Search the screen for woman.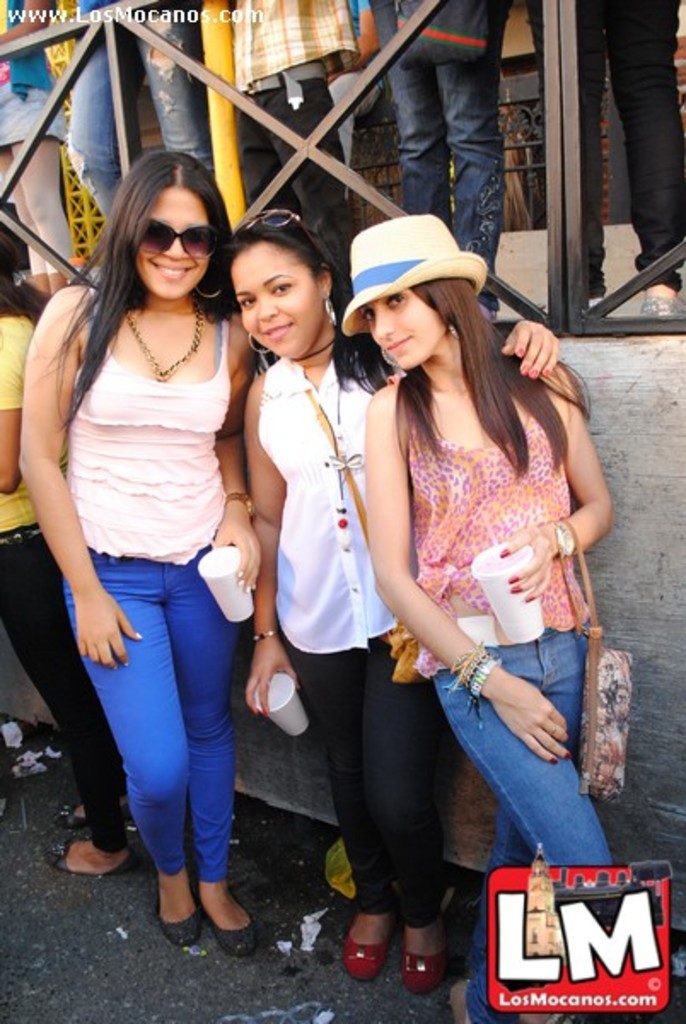
Found at 225/217/565/1004.
